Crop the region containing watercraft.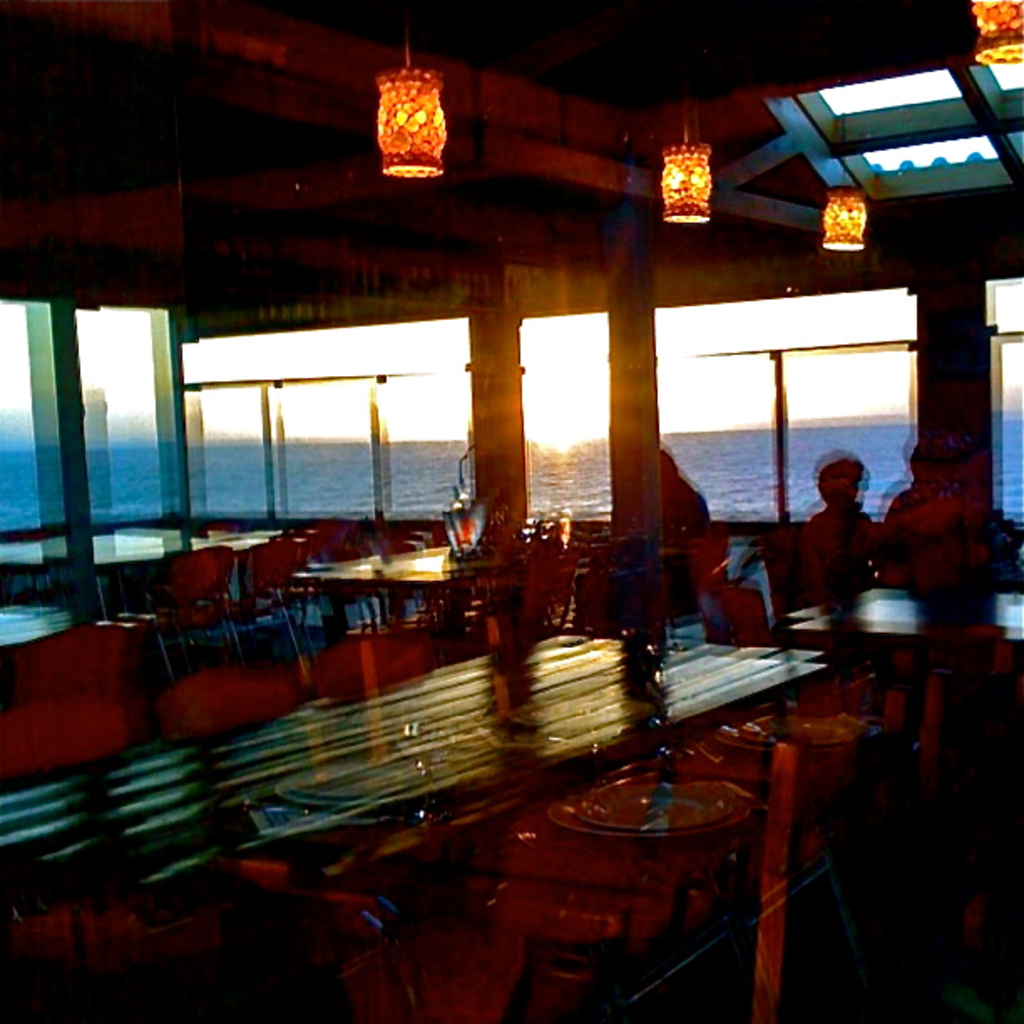
Crop region: pyautogui.locateOnScreen(2, 0, 1022, 1022).
